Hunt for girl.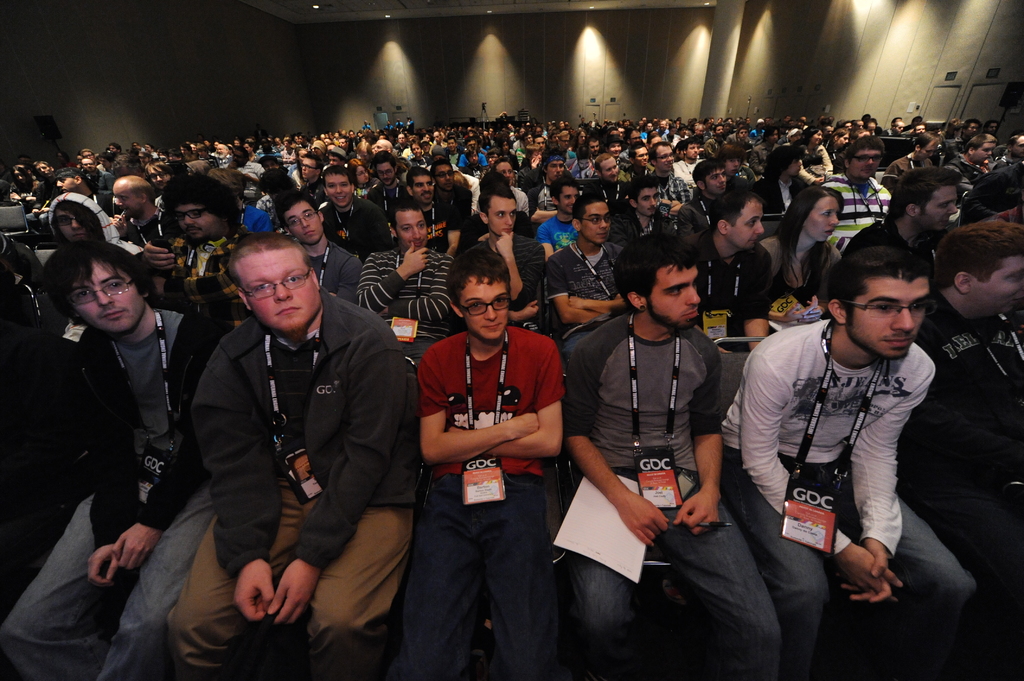
Hunted down at crop(759, 184, 841, 293).
